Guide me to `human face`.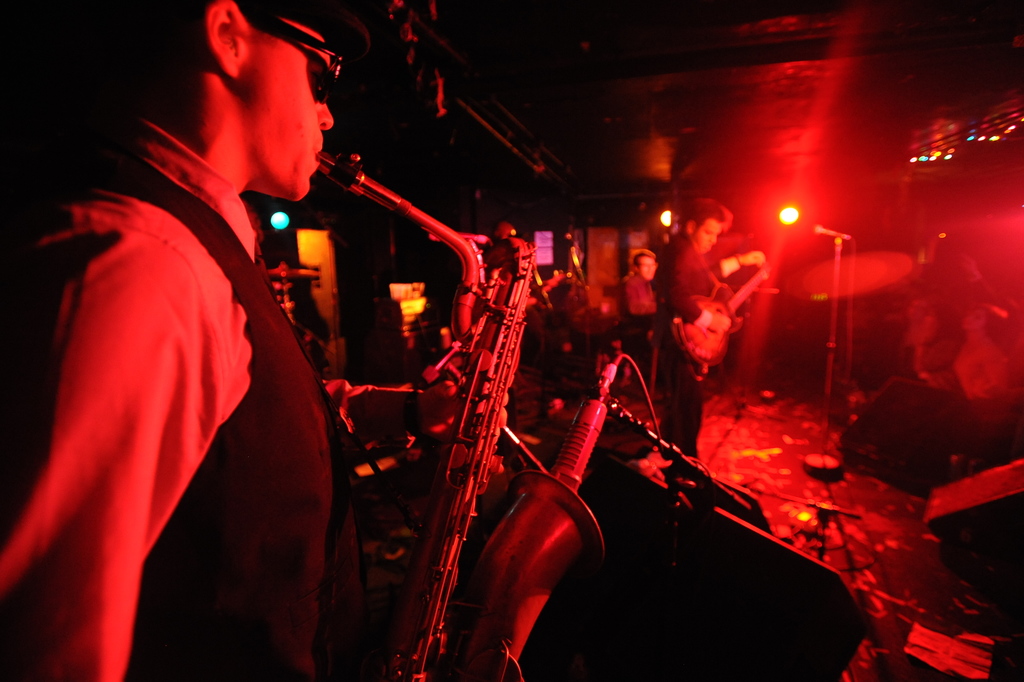
Guidance: [239,15,334,204].
